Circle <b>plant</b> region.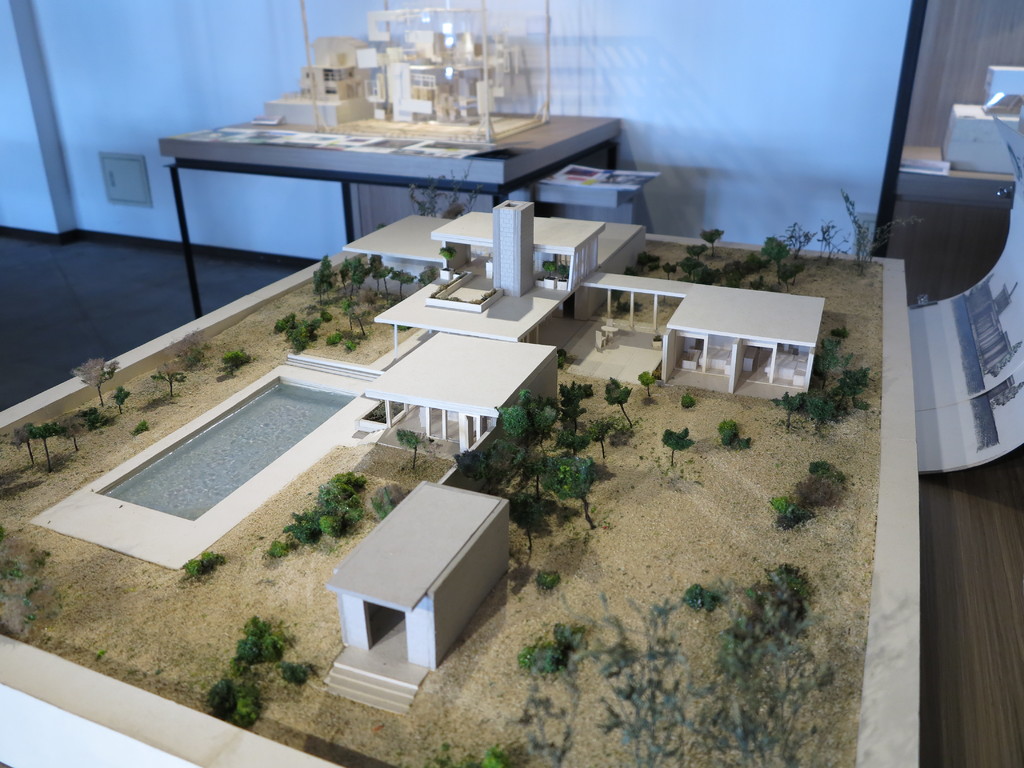
Region: rect(489, 435, 526, 473).
